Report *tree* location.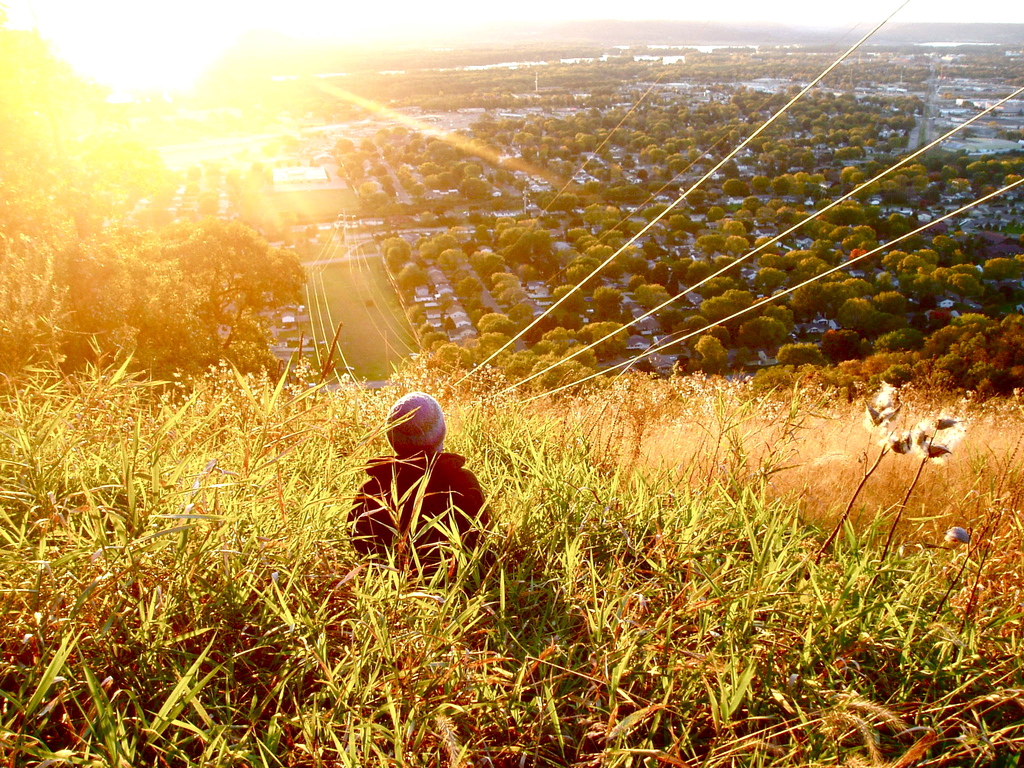
Report: detection(439, 250, 468, 269).
